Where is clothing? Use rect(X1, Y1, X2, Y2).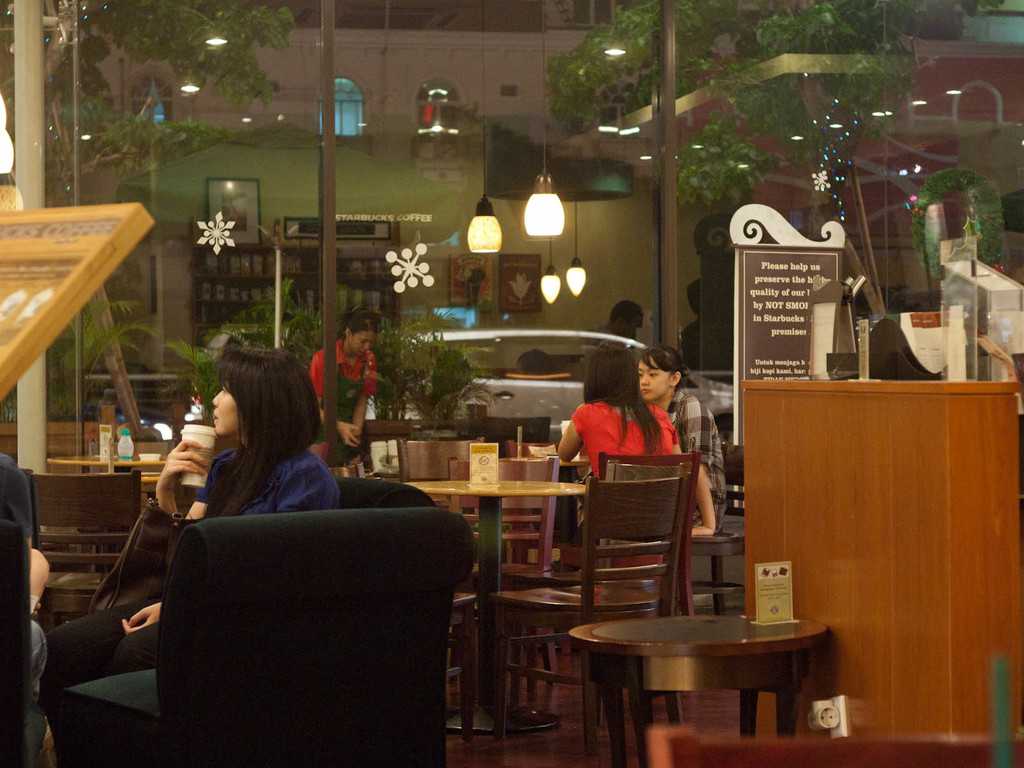
rect(669, 385, 727, 532).
